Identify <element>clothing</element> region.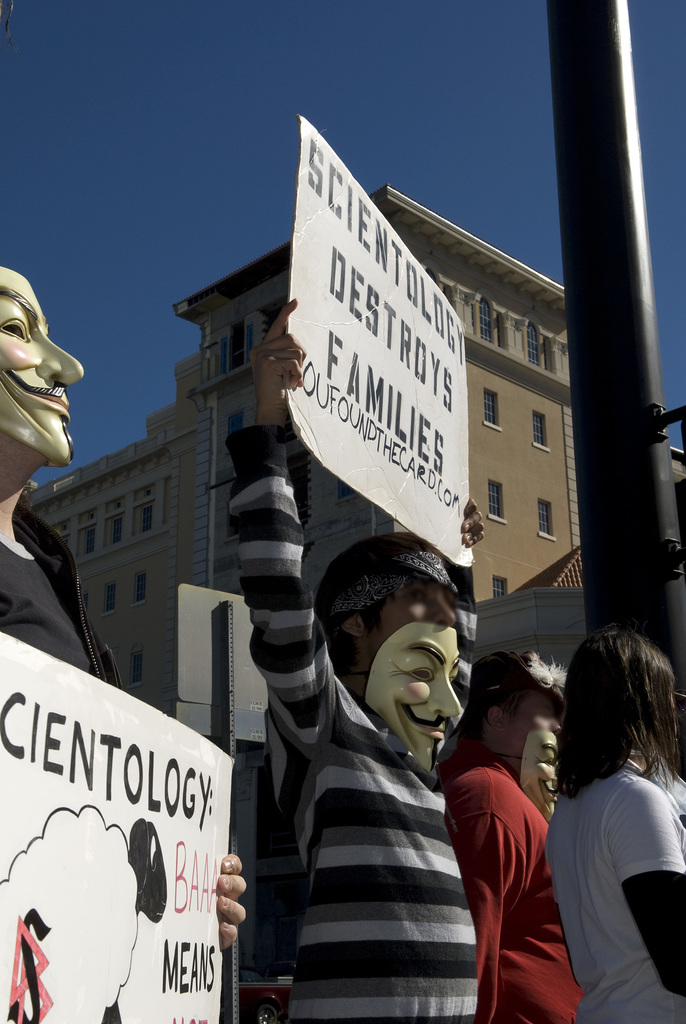
Region: (left=224, top=414, right=476, bottom=1023).
